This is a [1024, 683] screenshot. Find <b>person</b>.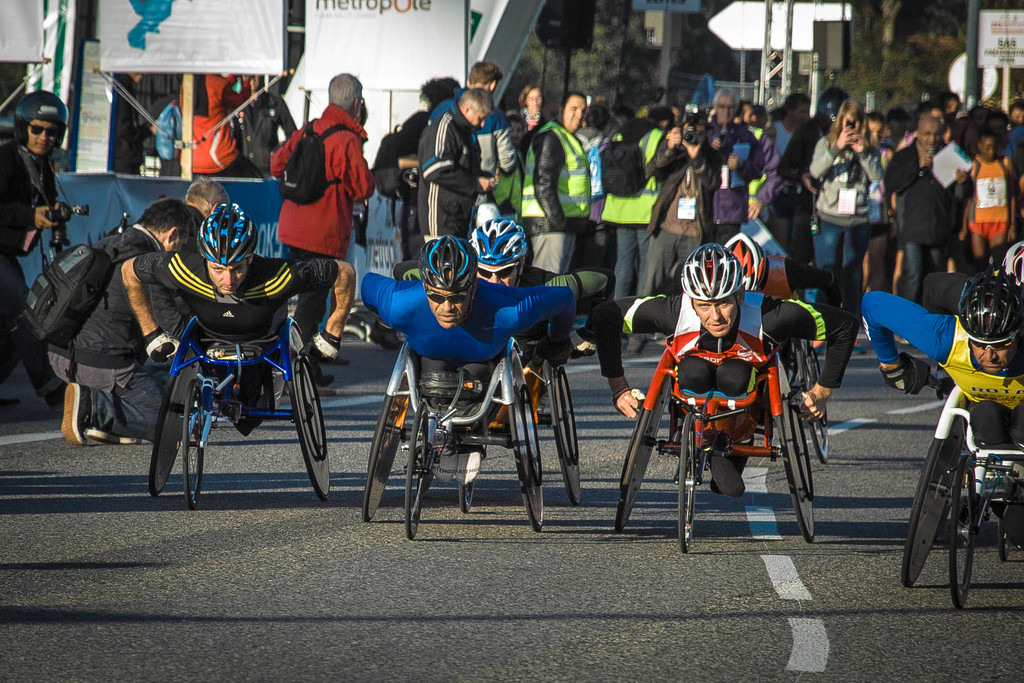
Bounding box: left=120, top=198, right=356, bottom=436.
